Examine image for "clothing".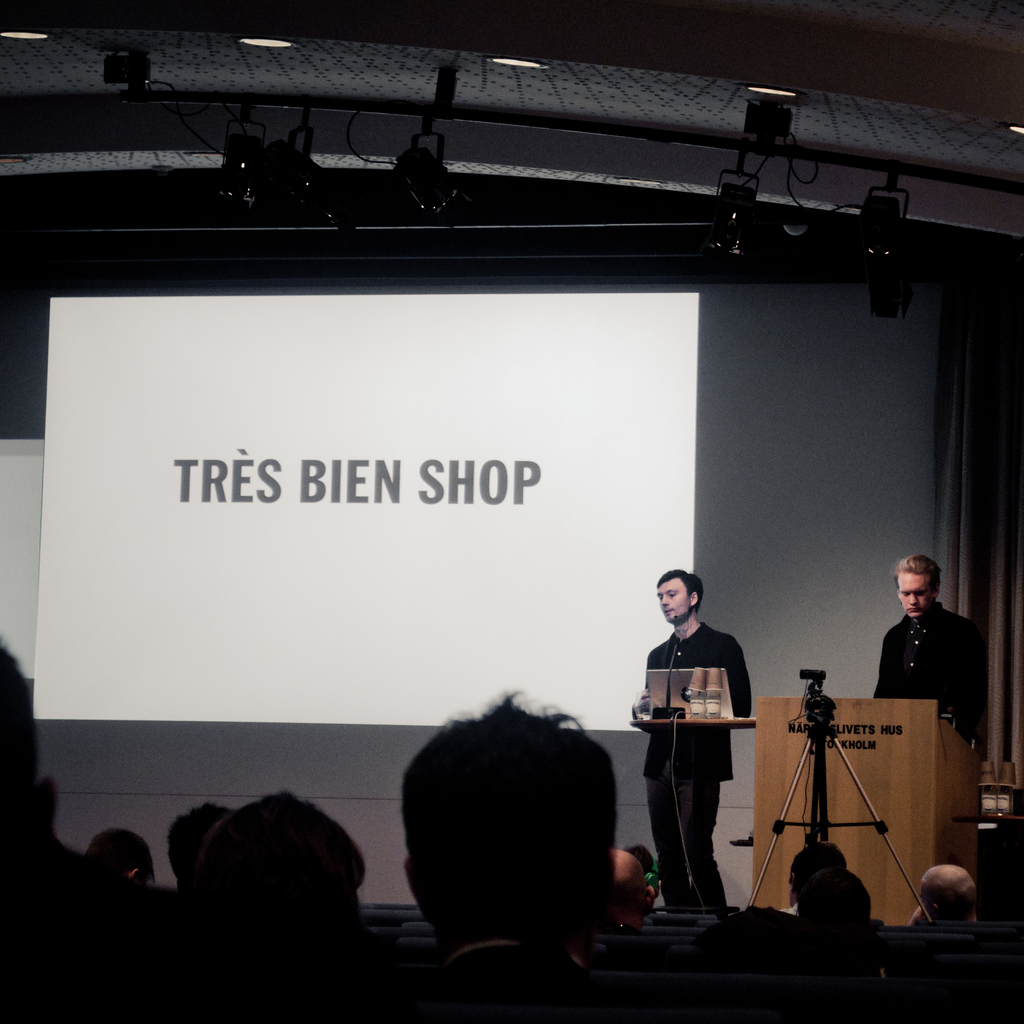
Examination result: <bbox>873, 584, 996, 754</bbox>.
